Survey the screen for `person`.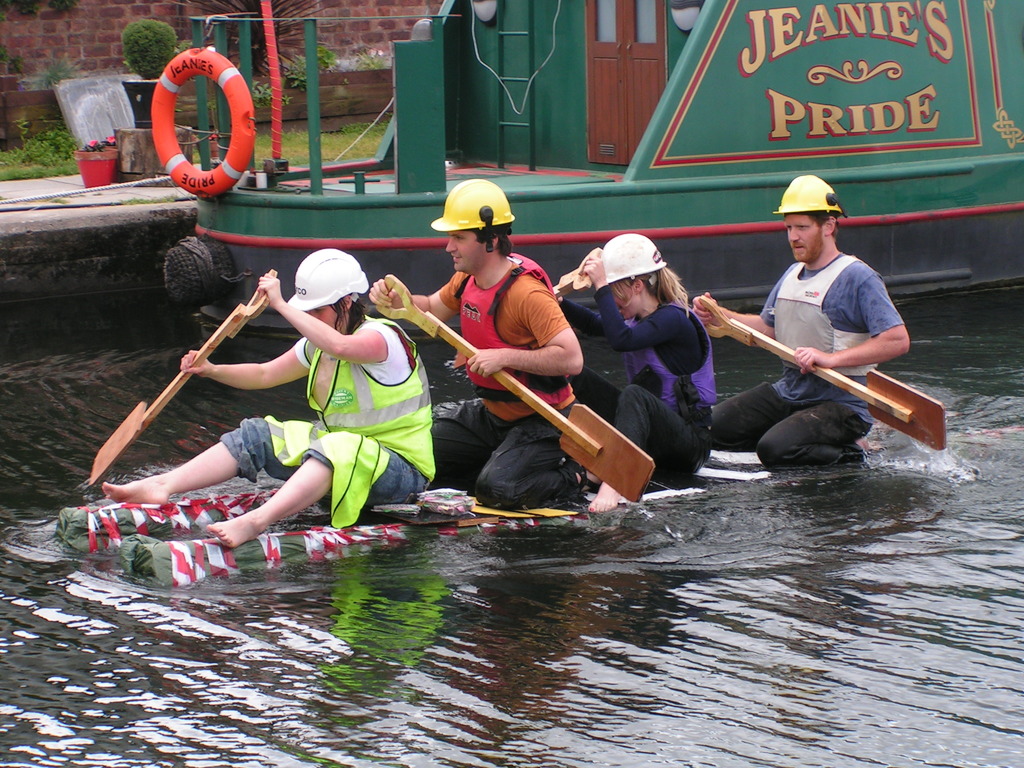
Survey found: bbox(366, 180, 600, 512).
